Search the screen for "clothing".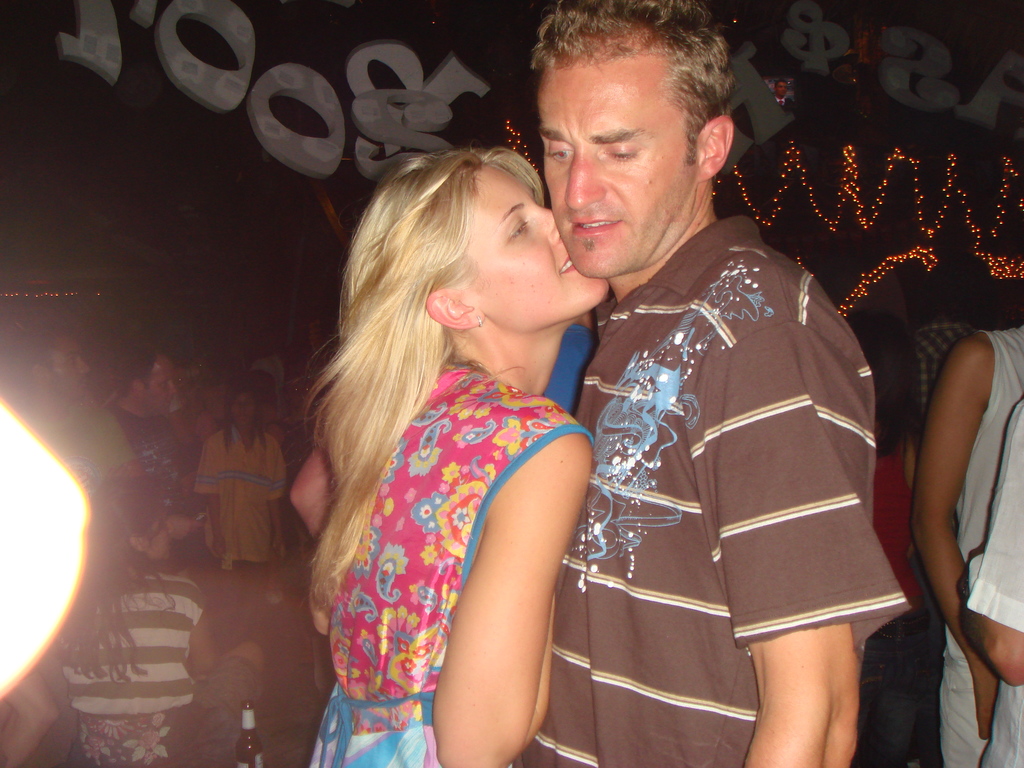
Found at box(531, 176, 914, 726).
